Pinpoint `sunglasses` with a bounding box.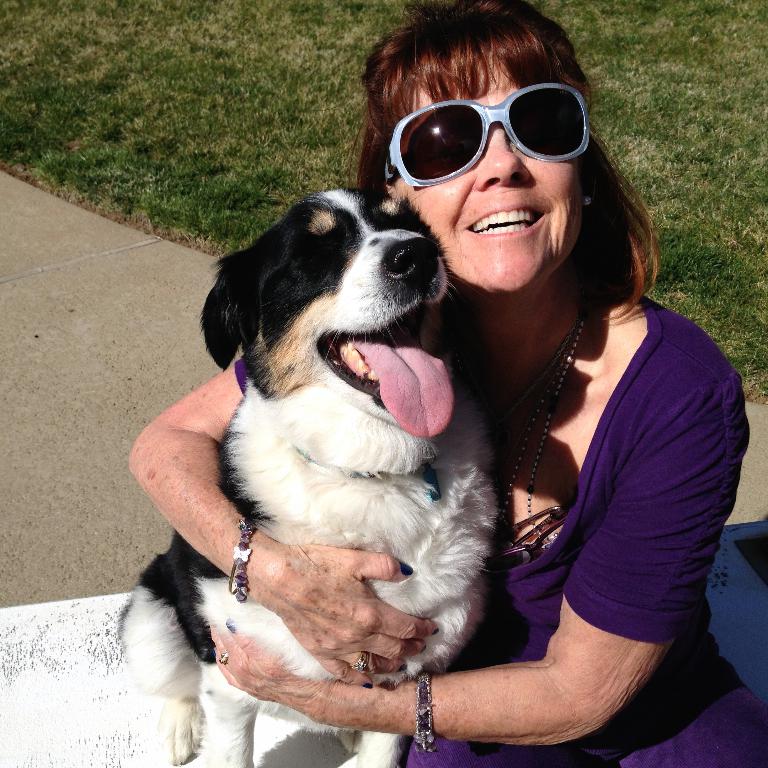
[386,82,591,191].
